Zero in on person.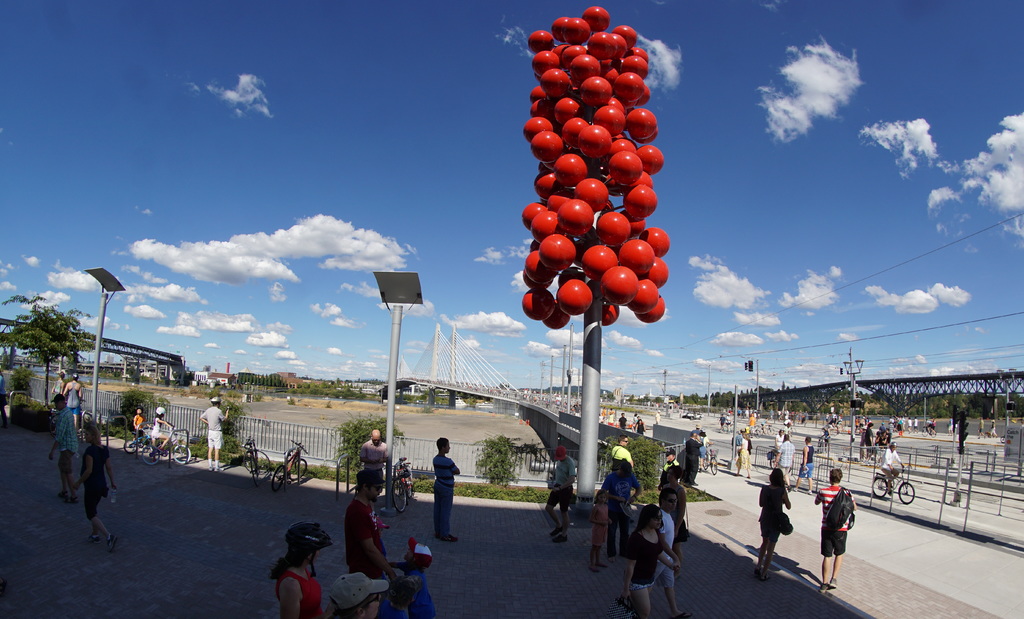
Zeroed in: crop(70, 422, 118, 553).
